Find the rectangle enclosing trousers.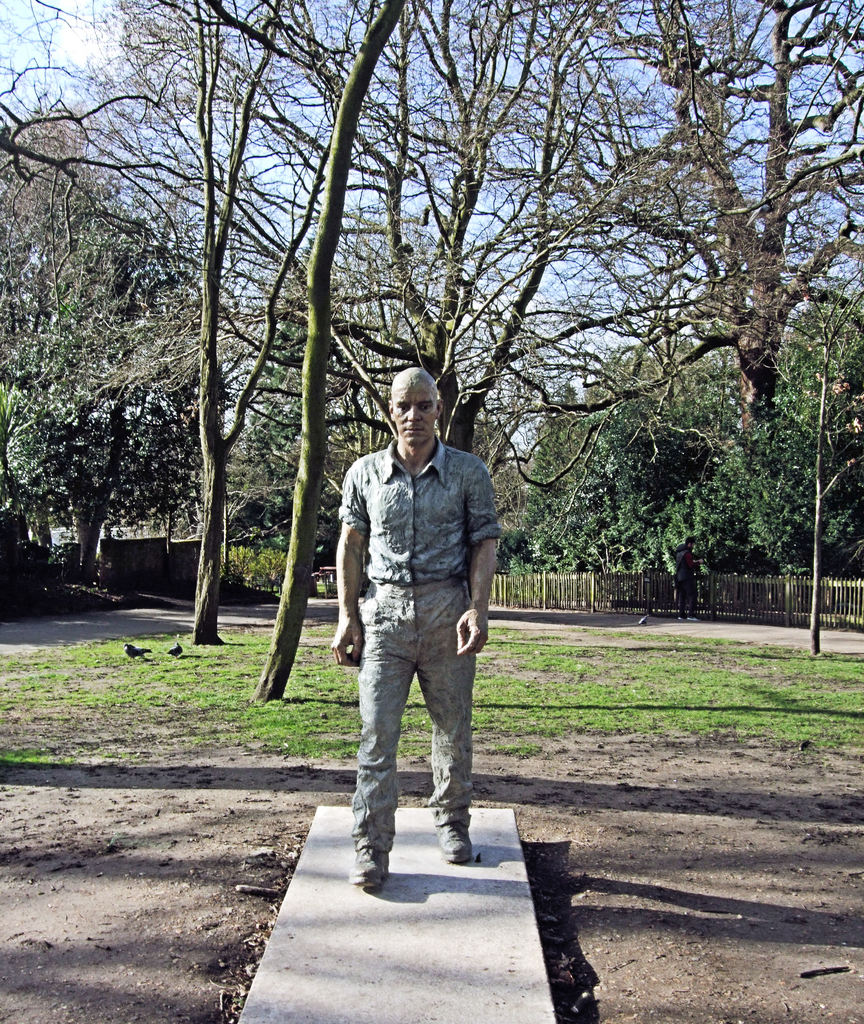
[342,581,485,866].
